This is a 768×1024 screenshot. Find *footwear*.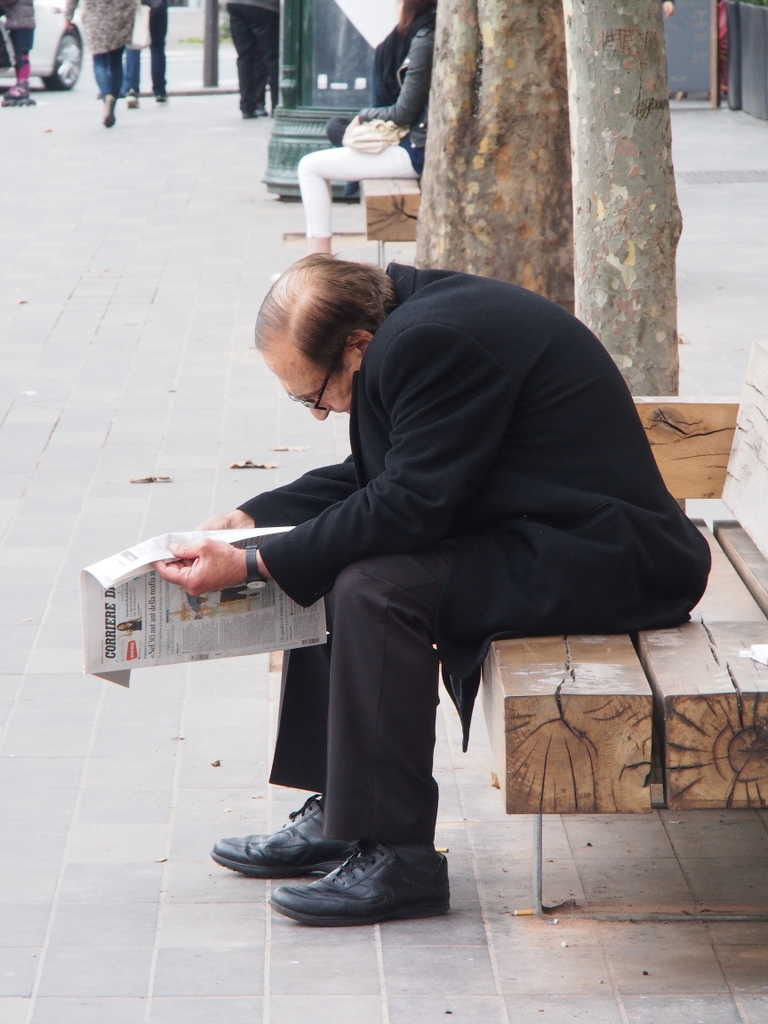
Bounding box: pyautogui.locateOnScreen(4, 78, 30, 101).
